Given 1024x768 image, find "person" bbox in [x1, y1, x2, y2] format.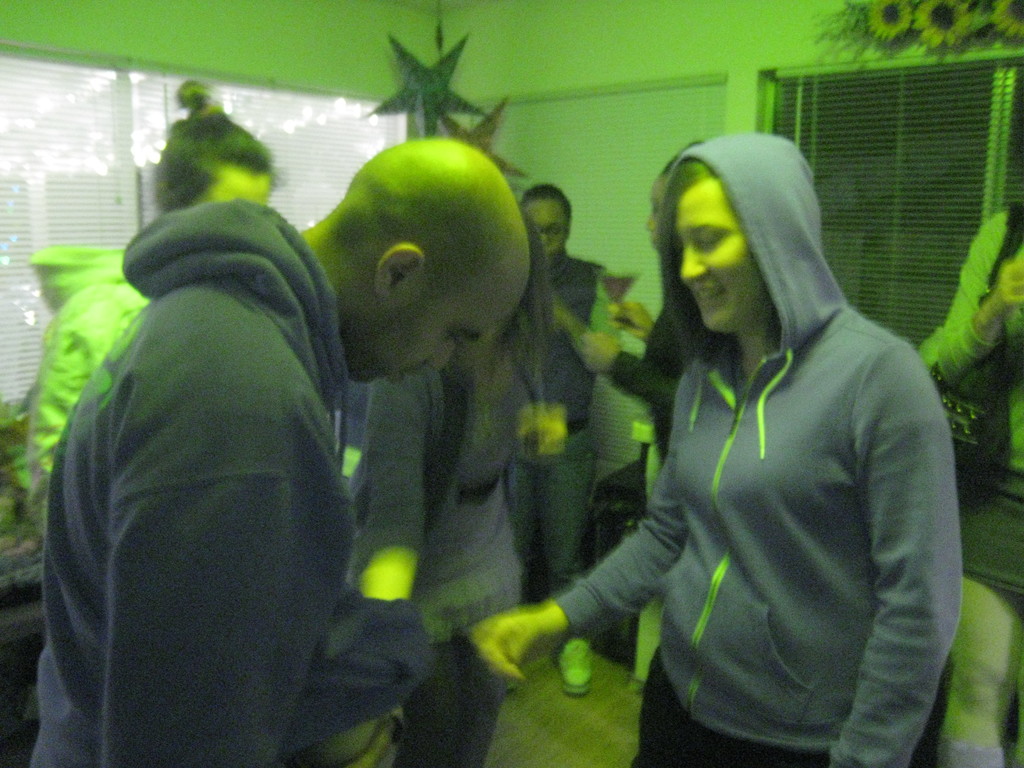
[348, 349, 511, 656].
